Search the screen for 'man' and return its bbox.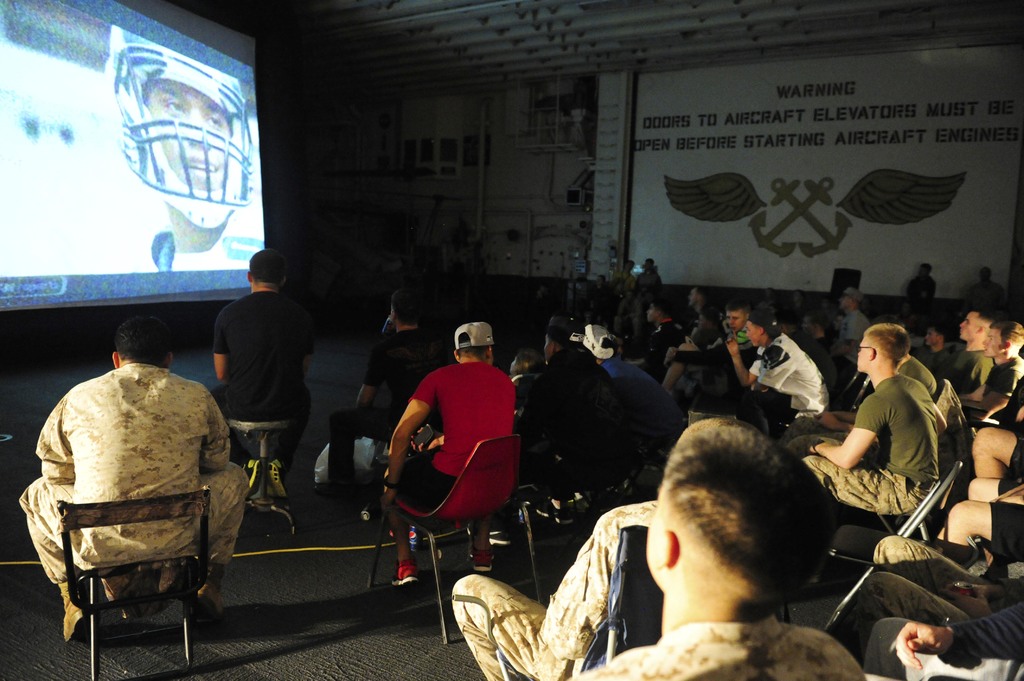
Found: {"left": 785, "top": 323, "right": 943, "bottom": 515}.
